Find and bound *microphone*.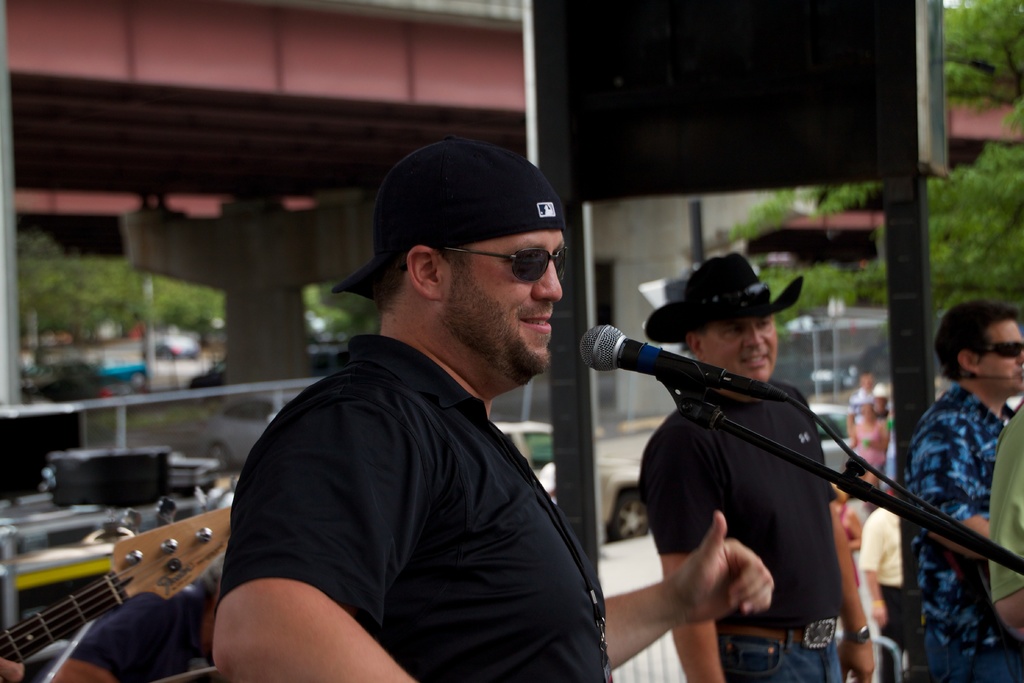
Bound: [568,322,792,399].
